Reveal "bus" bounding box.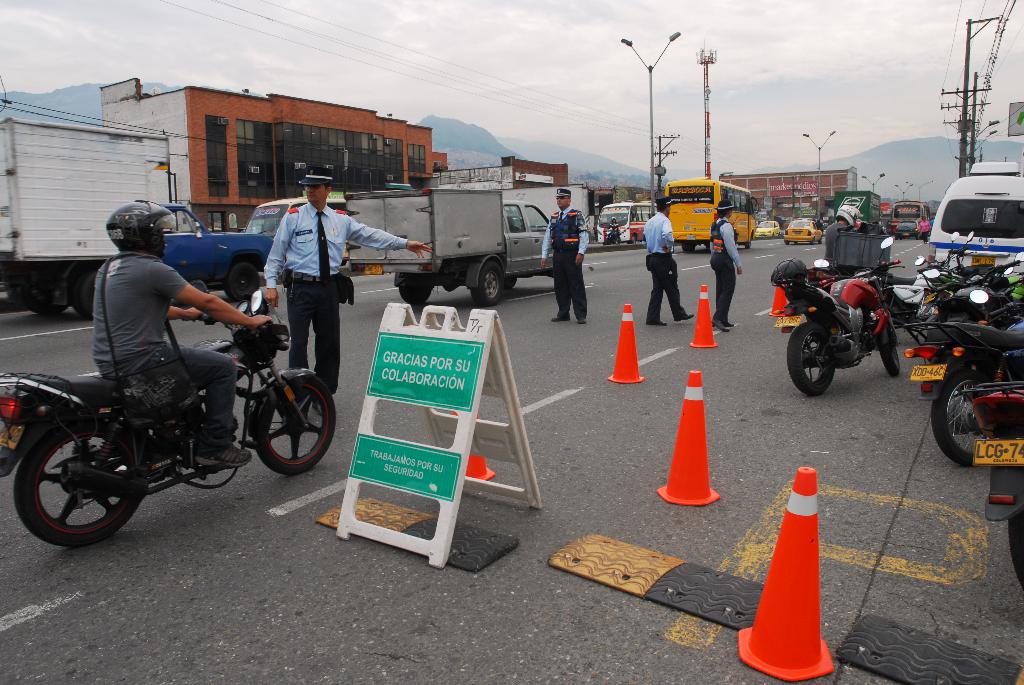
Revealed: (x1=926, y1=160, x2=1023, y2=279).
